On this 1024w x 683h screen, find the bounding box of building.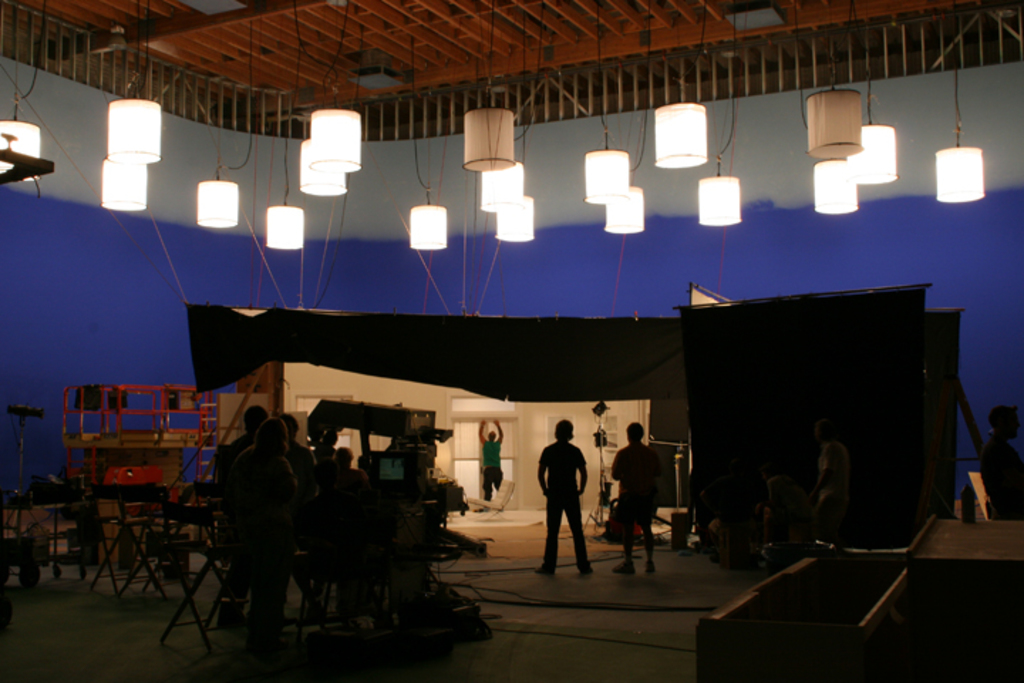
Bounding box: [left=0, top=0, right=1023, bottom=682].
